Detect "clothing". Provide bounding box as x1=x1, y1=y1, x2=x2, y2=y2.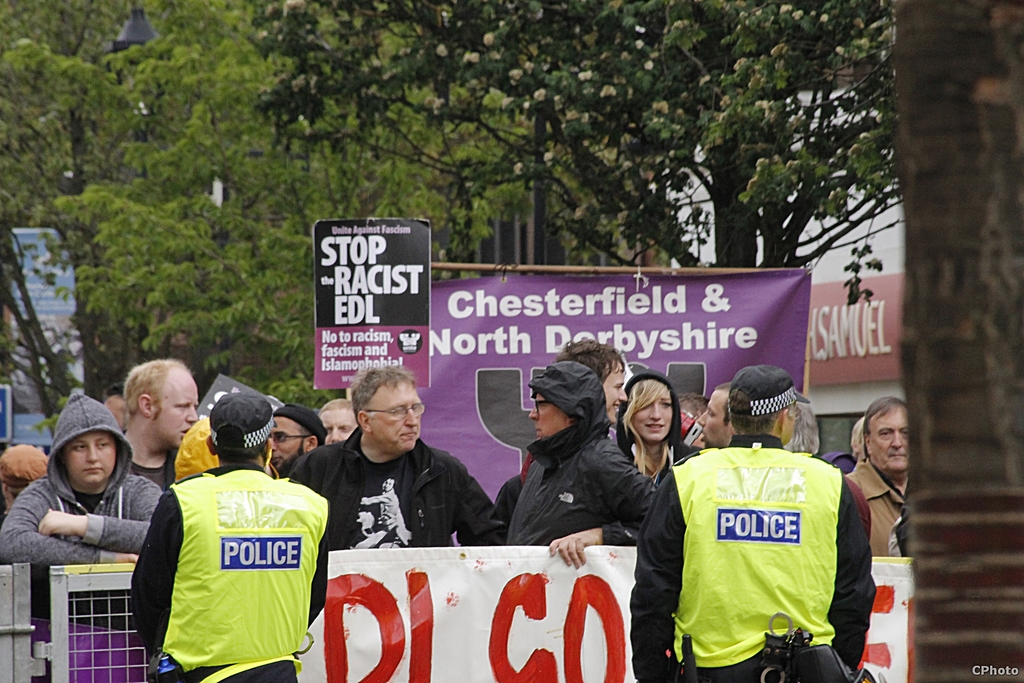
x1=124, y1=439, x2=178, y2=493.
